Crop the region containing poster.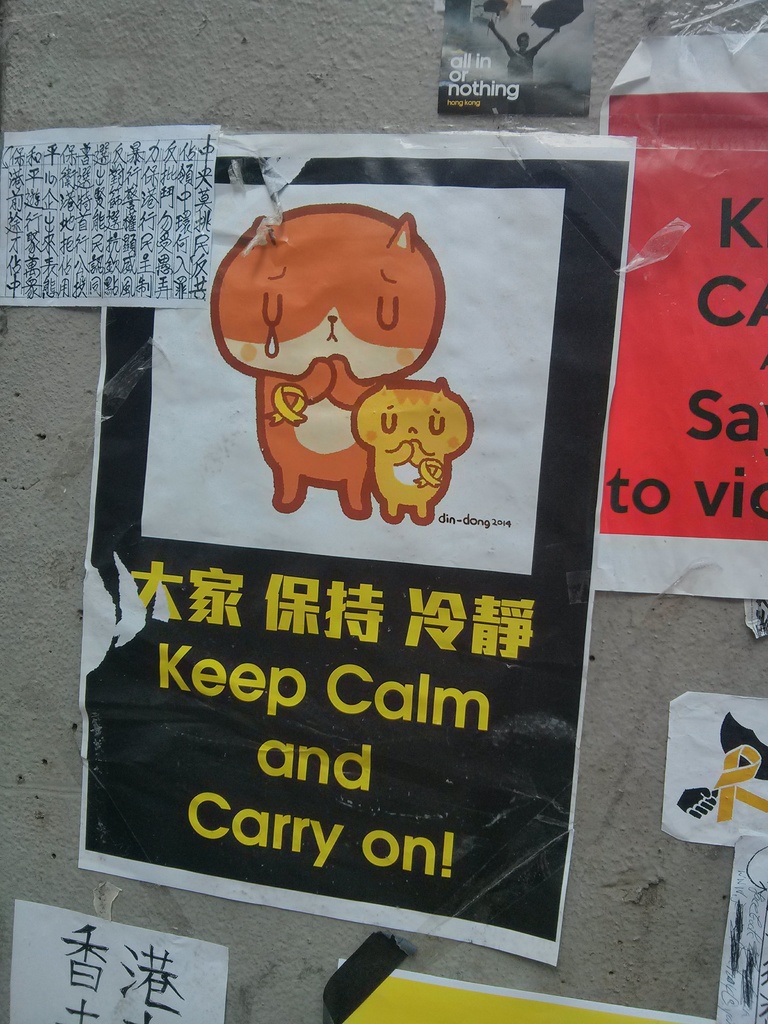
Crop region: region(0, 116, 220, 304).
